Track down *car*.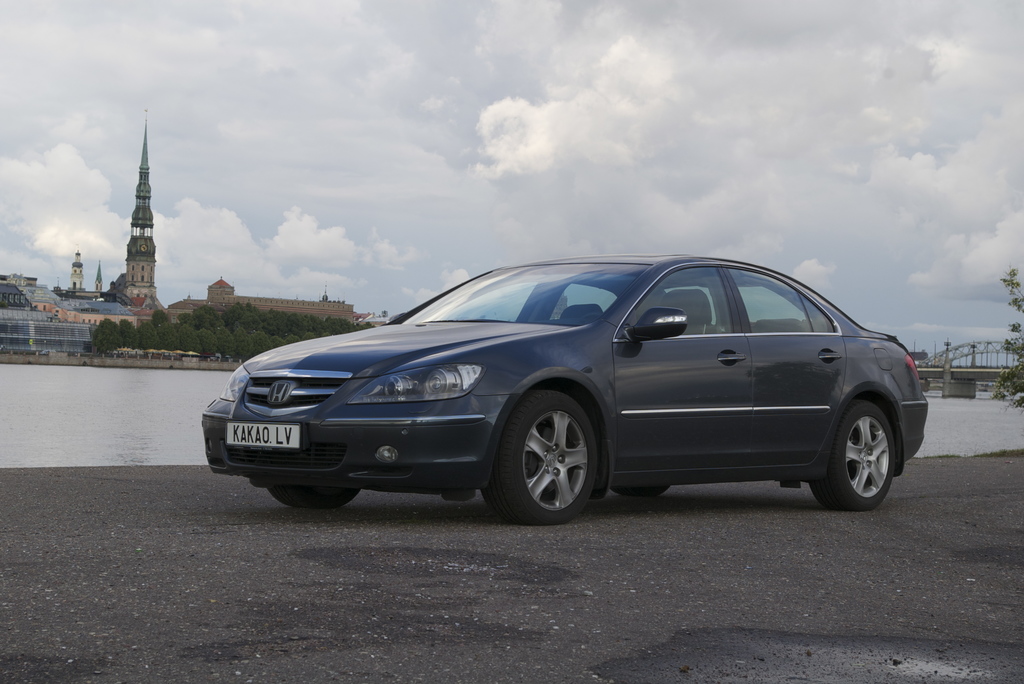
Tracked to detection(201, 254, 929, 527).
